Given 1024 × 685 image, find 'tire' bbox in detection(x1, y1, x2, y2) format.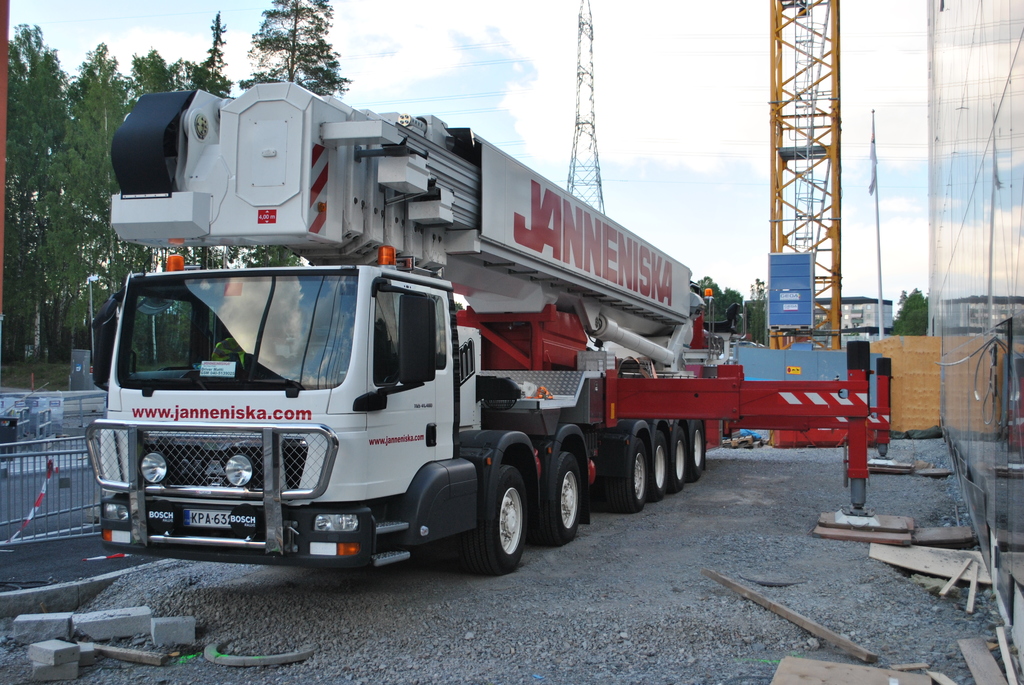
detection(649, 427, 671, 501).
